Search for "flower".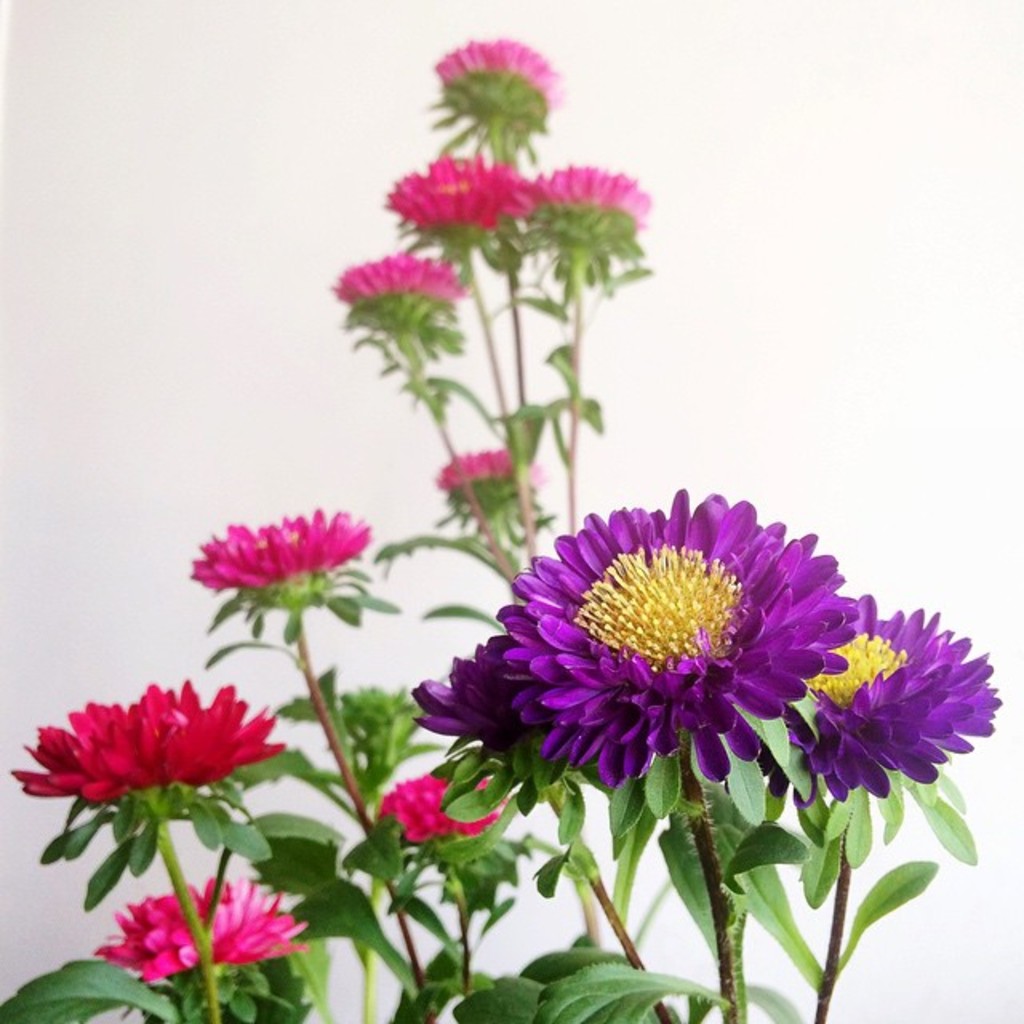
Found at locate(384, 147, 552, 250).
